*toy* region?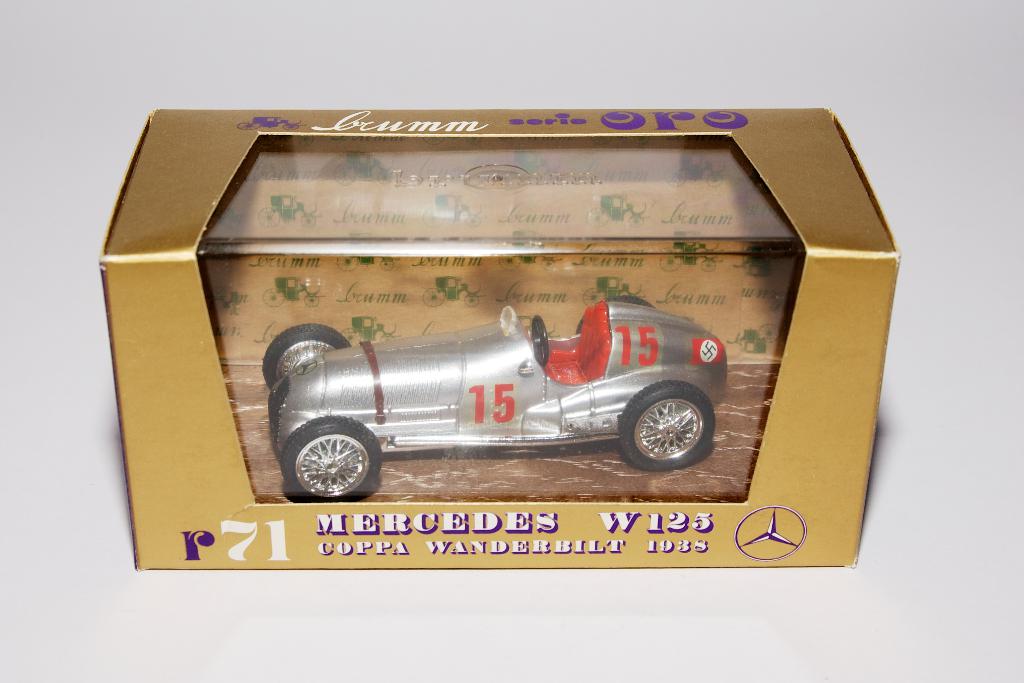
x1=334 y1=251 x2=404 y2=272
